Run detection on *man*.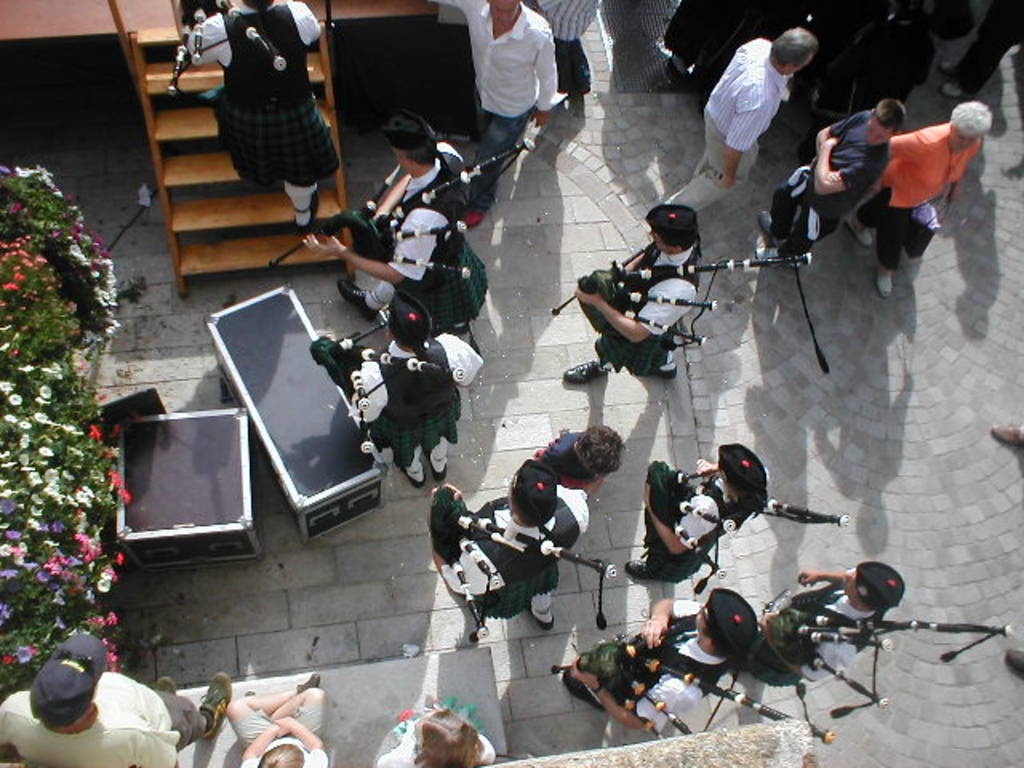
Result: bbox(754, 99, 907, 267).
